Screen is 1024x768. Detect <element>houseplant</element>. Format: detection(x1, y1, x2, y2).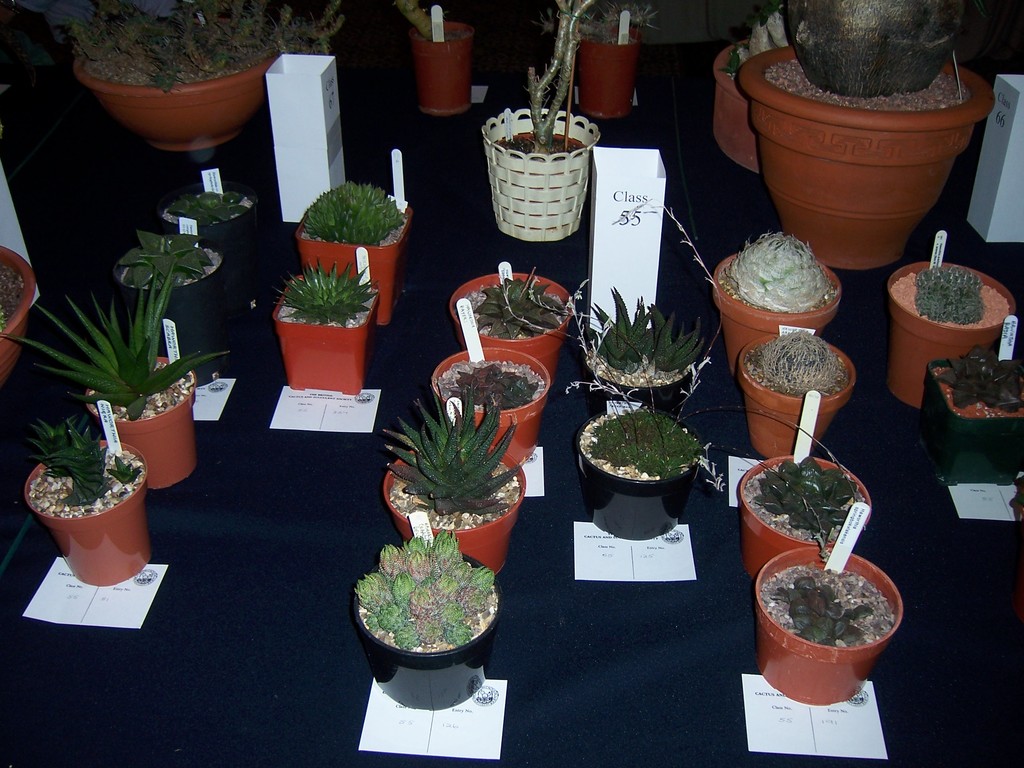
detection(481, 0, 600, 248).
